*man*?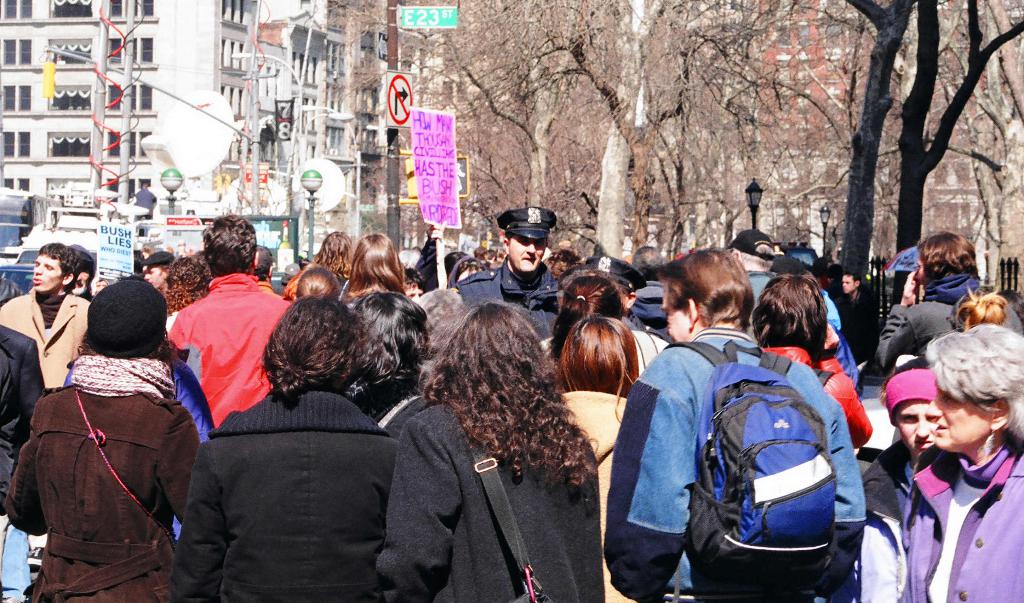
<region>872, 234, 1023, 374</region>
